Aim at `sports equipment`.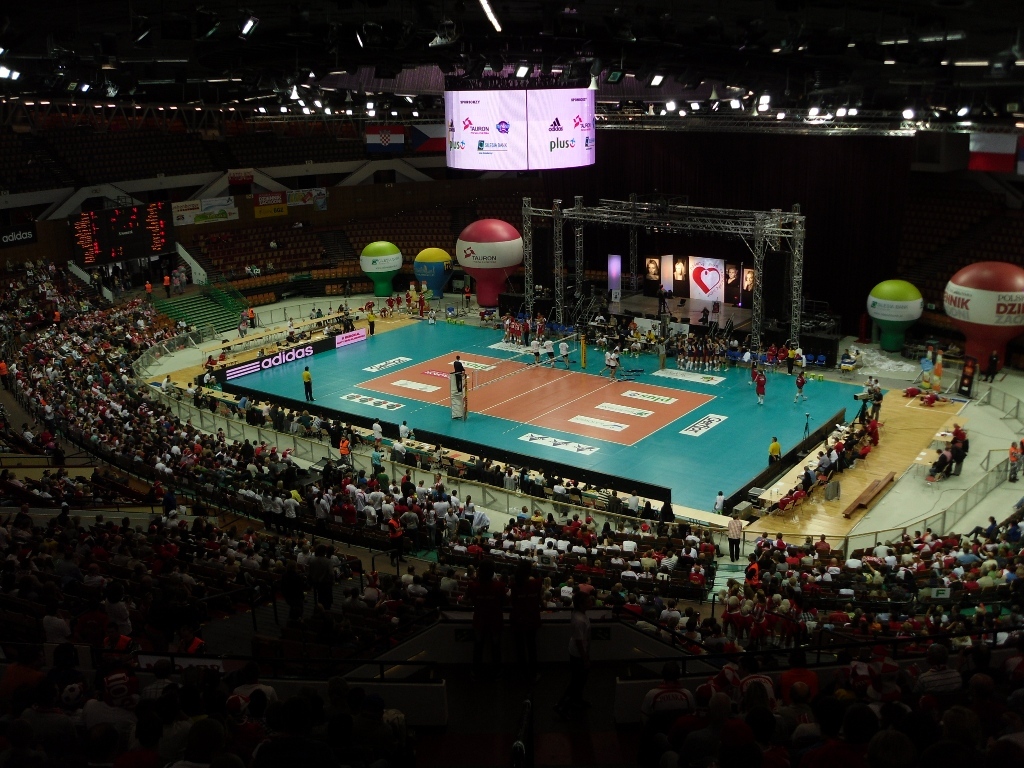
Aimed at 447:324:583:423.
